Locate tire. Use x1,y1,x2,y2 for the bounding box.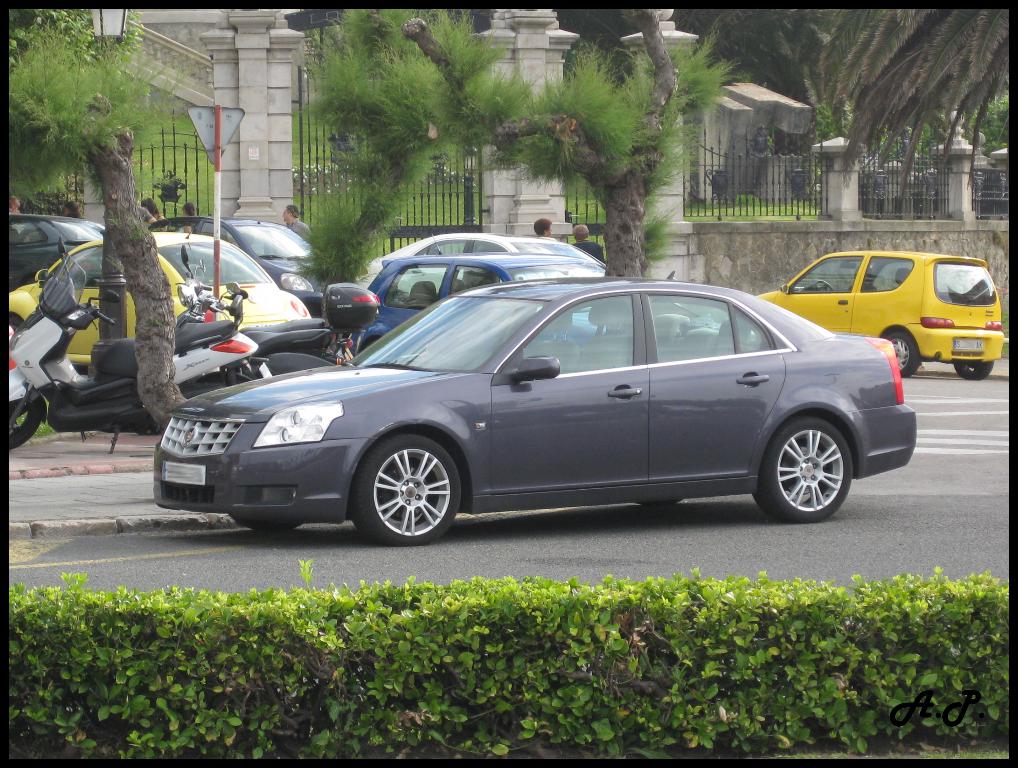
886,332,917,377.
